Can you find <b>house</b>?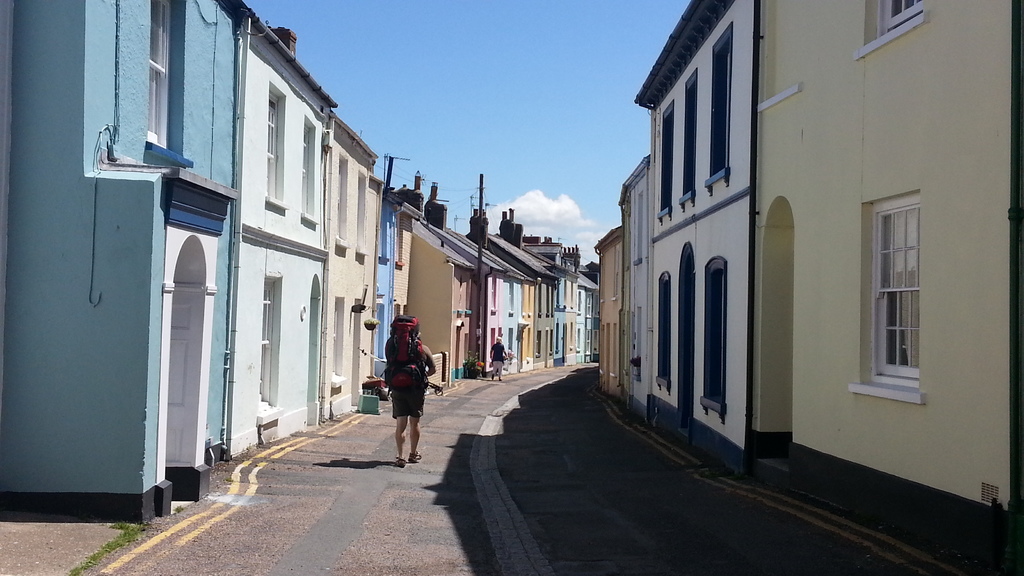
Yes, bounding box: bbox(451, 215, 510, 377).
